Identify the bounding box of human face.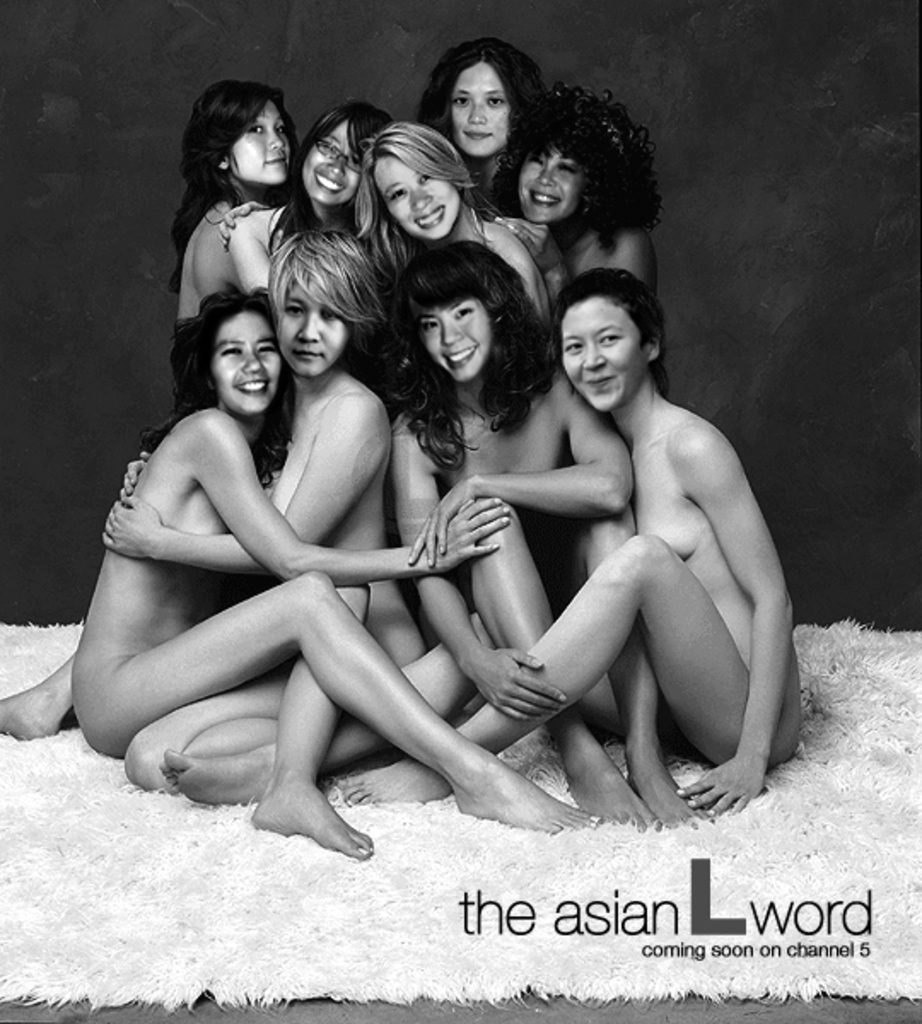
select_region(301, 125, 359, 205).
